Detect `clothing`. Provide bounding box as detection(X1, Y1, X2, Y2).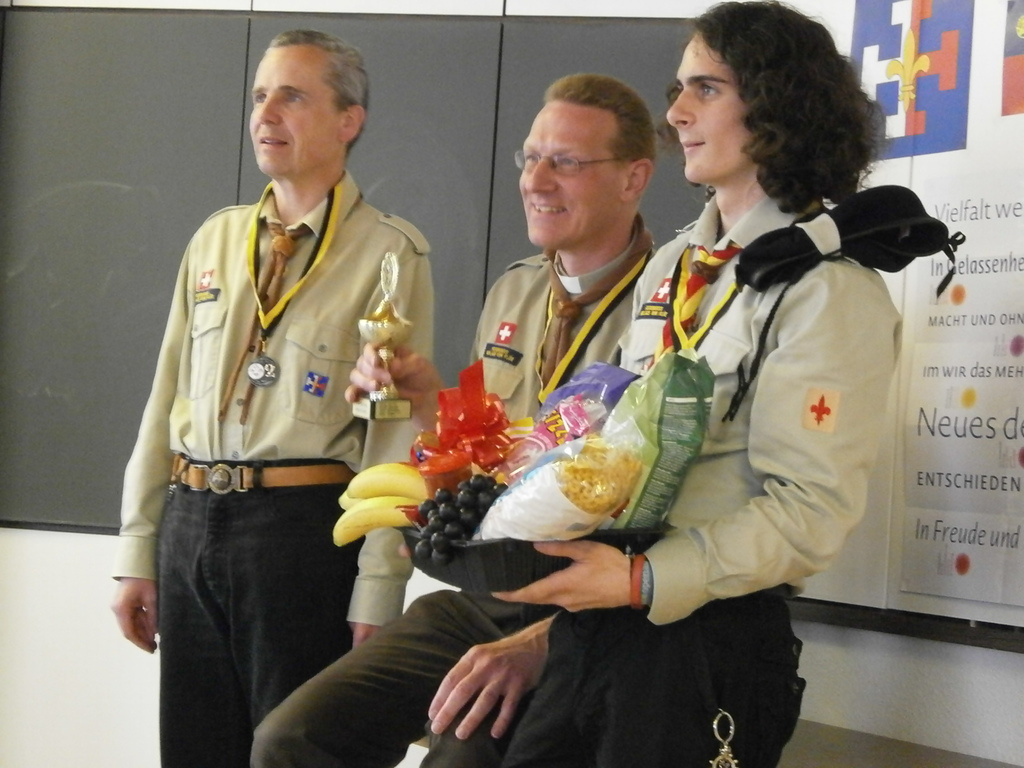
detection(508, 140, 900, 742).
